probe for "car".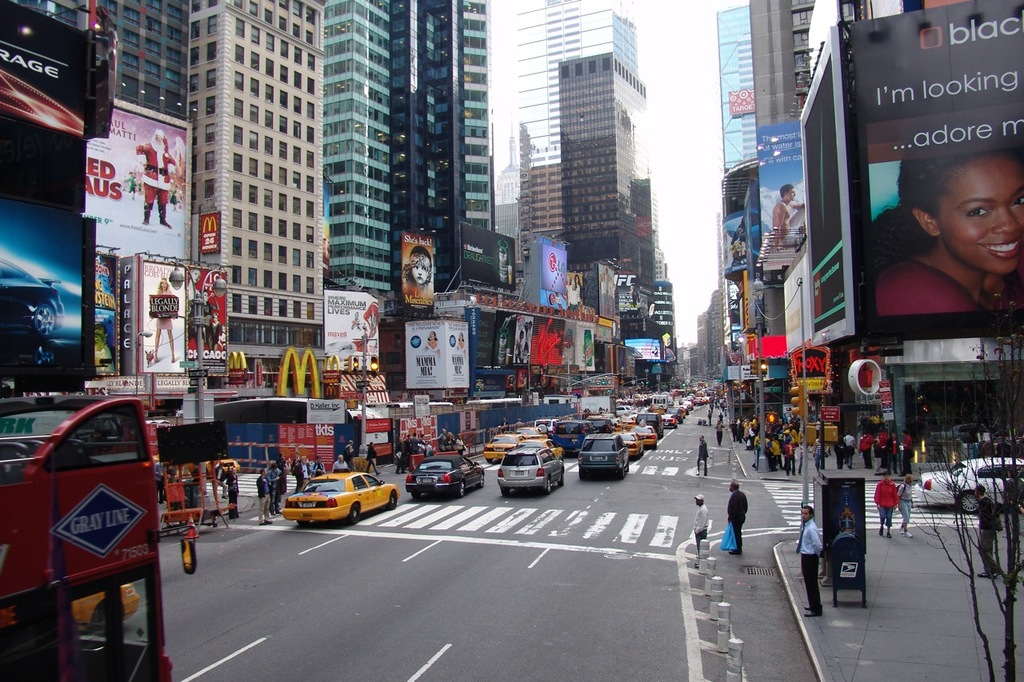
Probe result: [x1=267, y1=471, x2=379, y2=534].
